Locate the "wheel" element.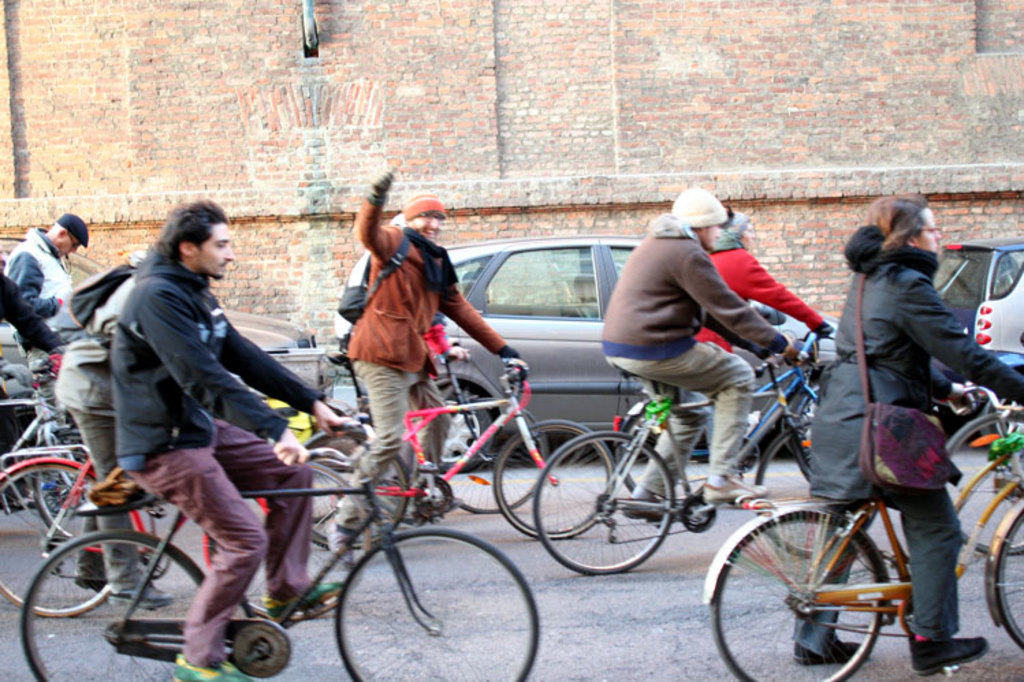
Element bbox: [711, 510, 883, 681].
